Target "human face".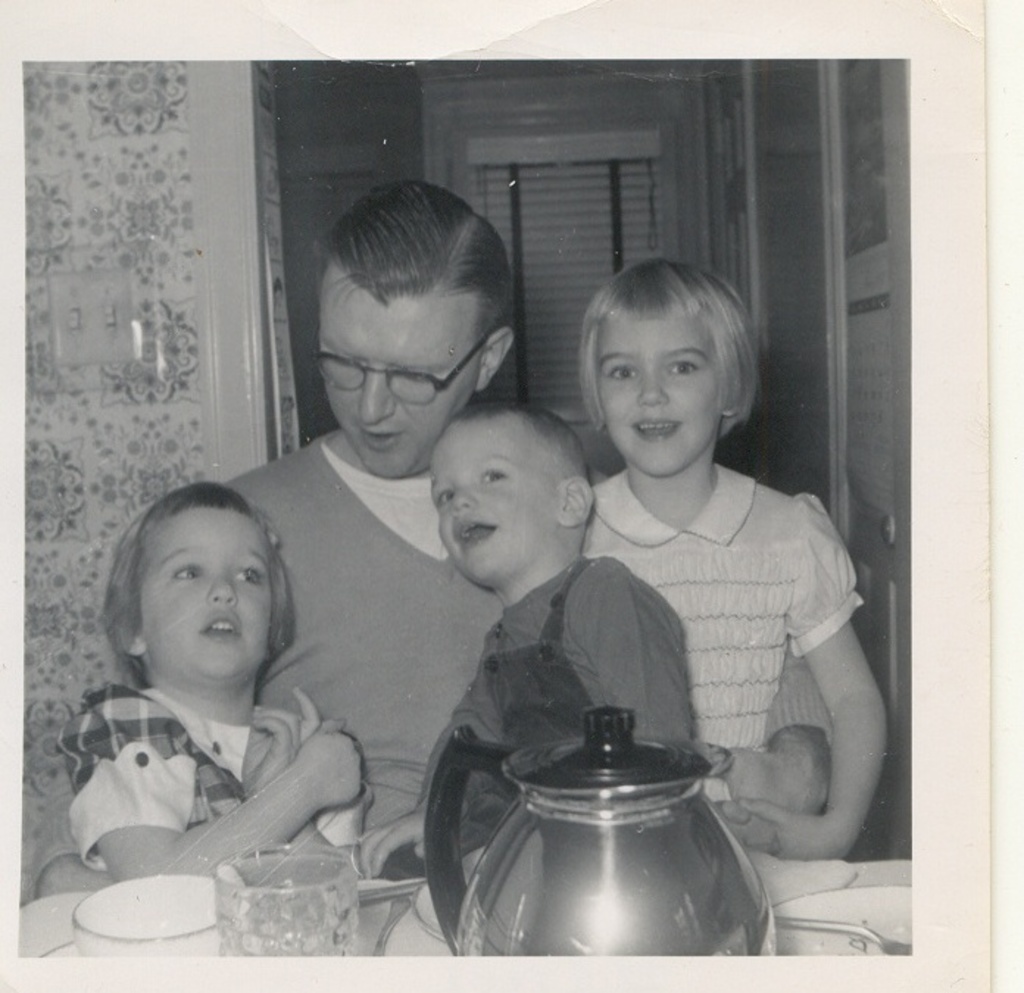
Target region: locate(138, 506, 268, 680).
